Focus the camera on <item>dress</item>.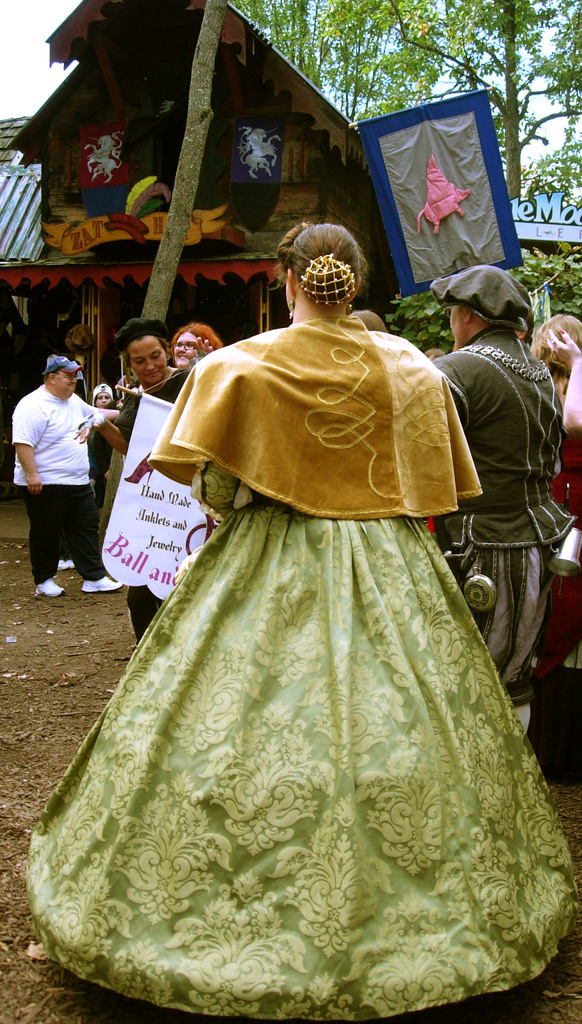
Focus region: <region>24, 324, 575, 1012</region>.
